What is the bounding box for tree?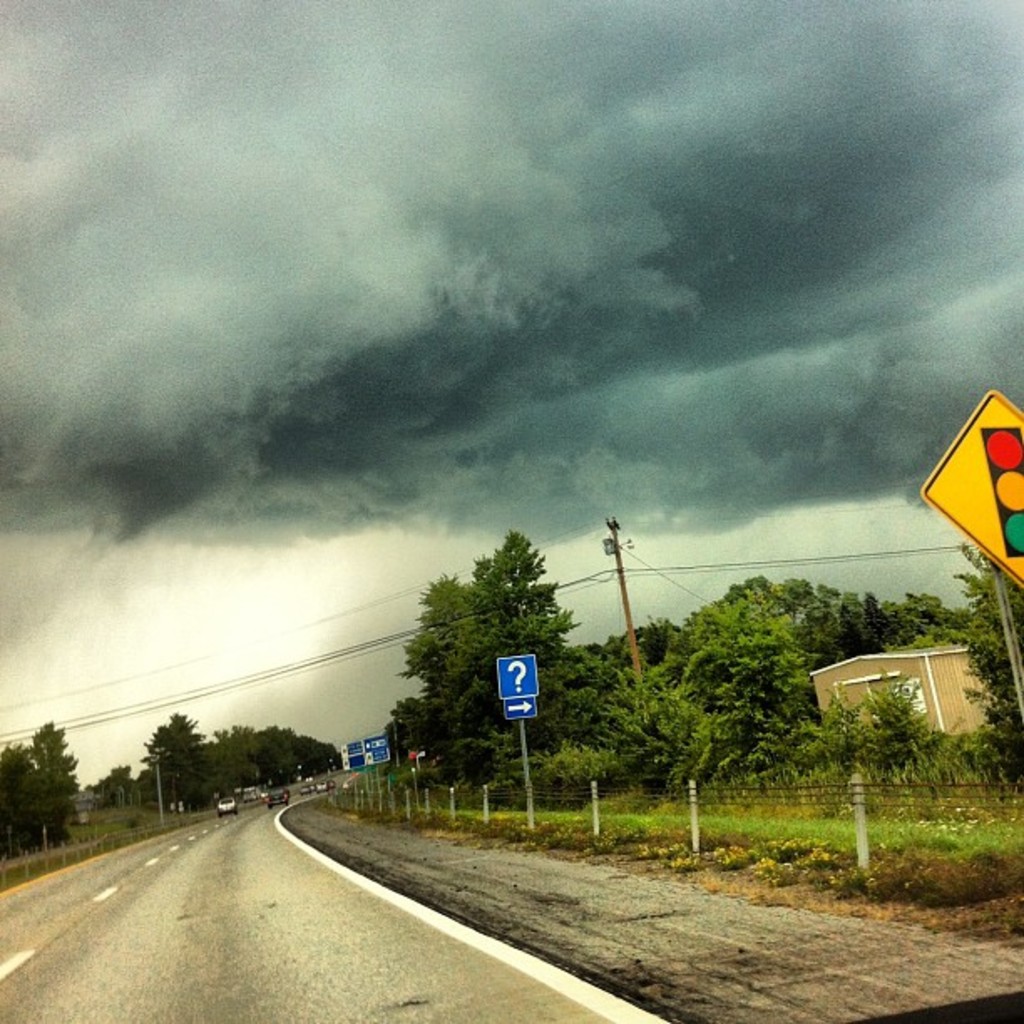
x1=398 y1=522 x2=582 y2=776.
